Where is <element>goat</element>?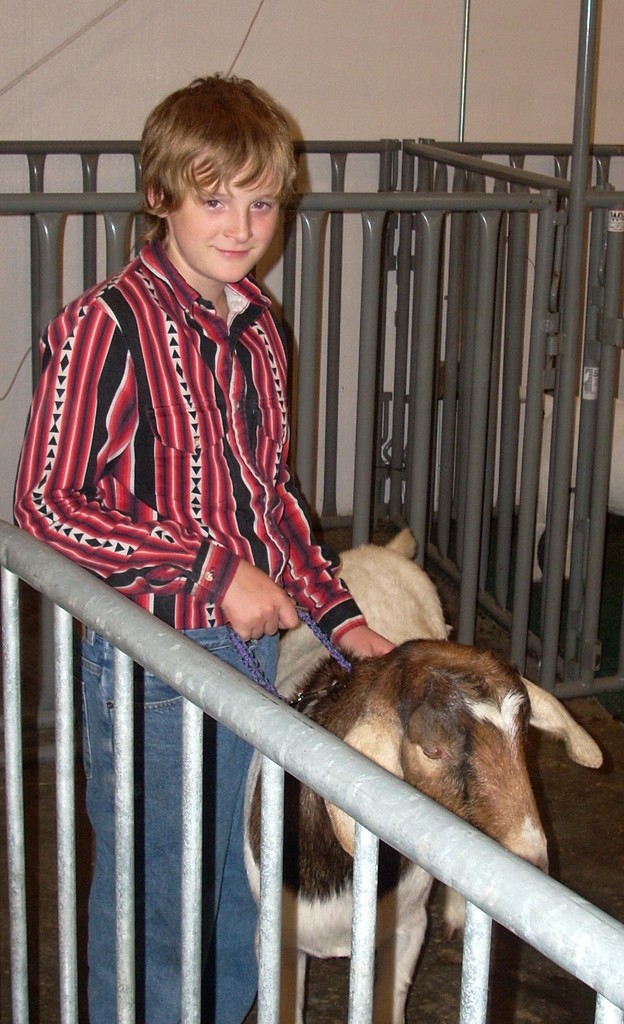
bbox=(240, 514, 616, 1023).
